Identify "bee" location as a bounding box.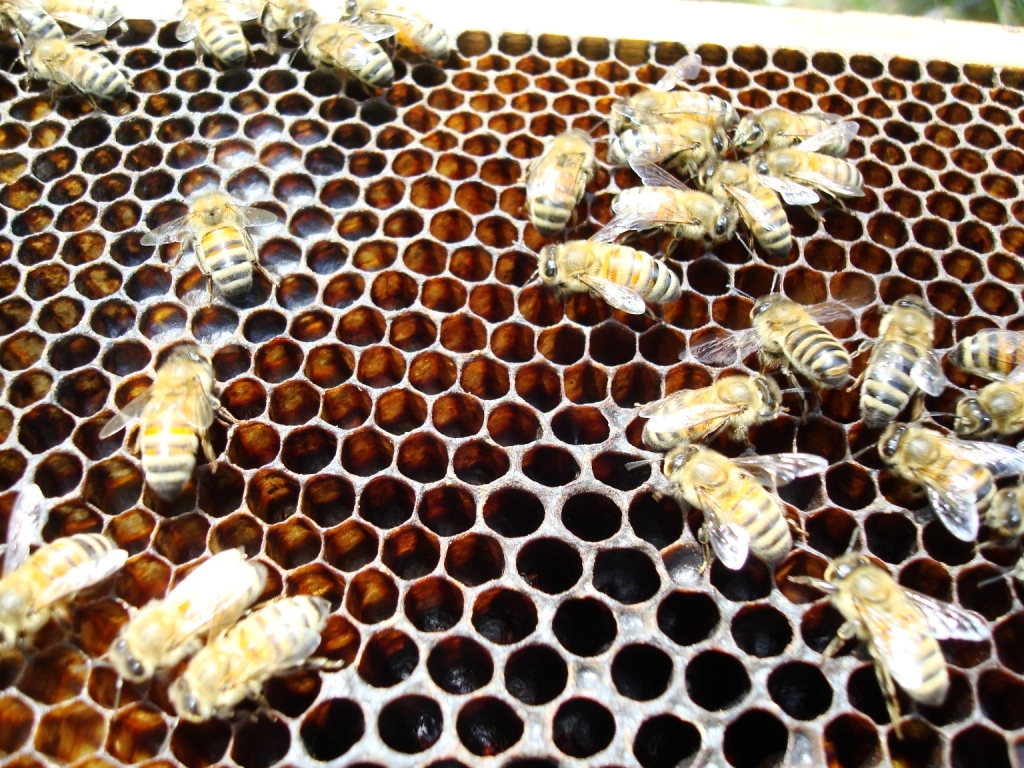
pyautogui.locateOnScreen(260, 4, 309, 42).
